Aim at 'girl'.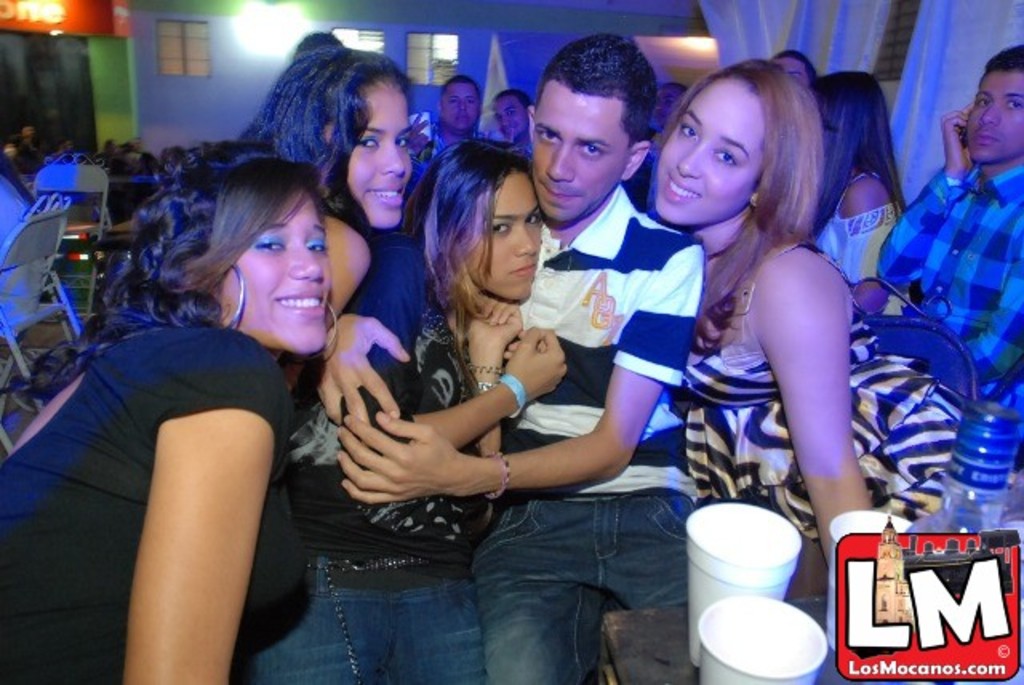
Aimed at box=[658, 58, 1019, 600].
